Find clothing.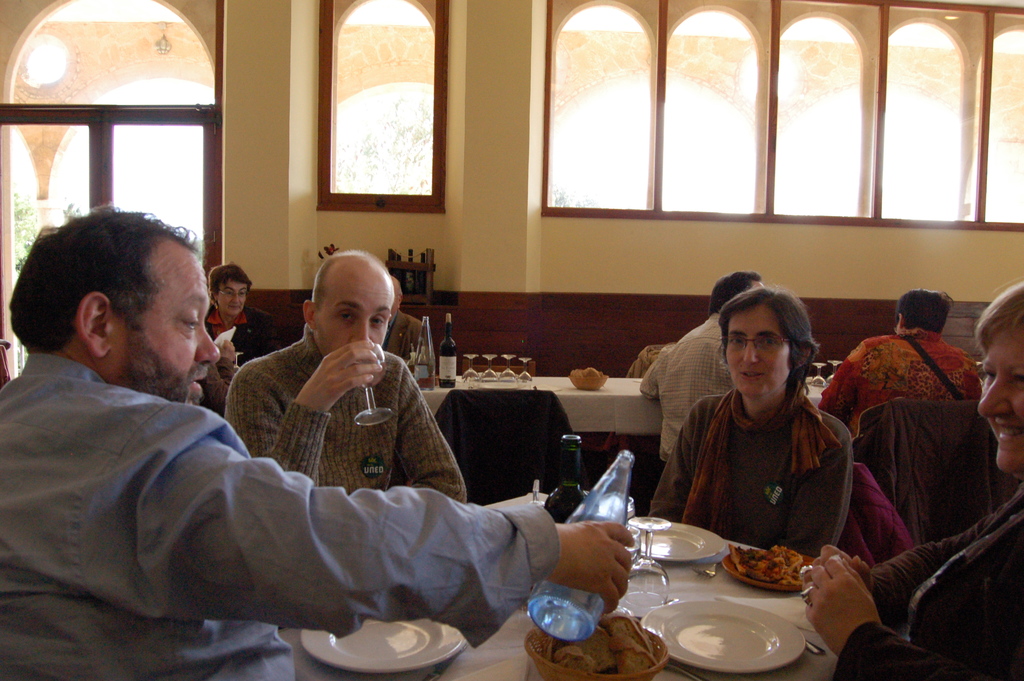
bbox(376, 310, 436, 370).
